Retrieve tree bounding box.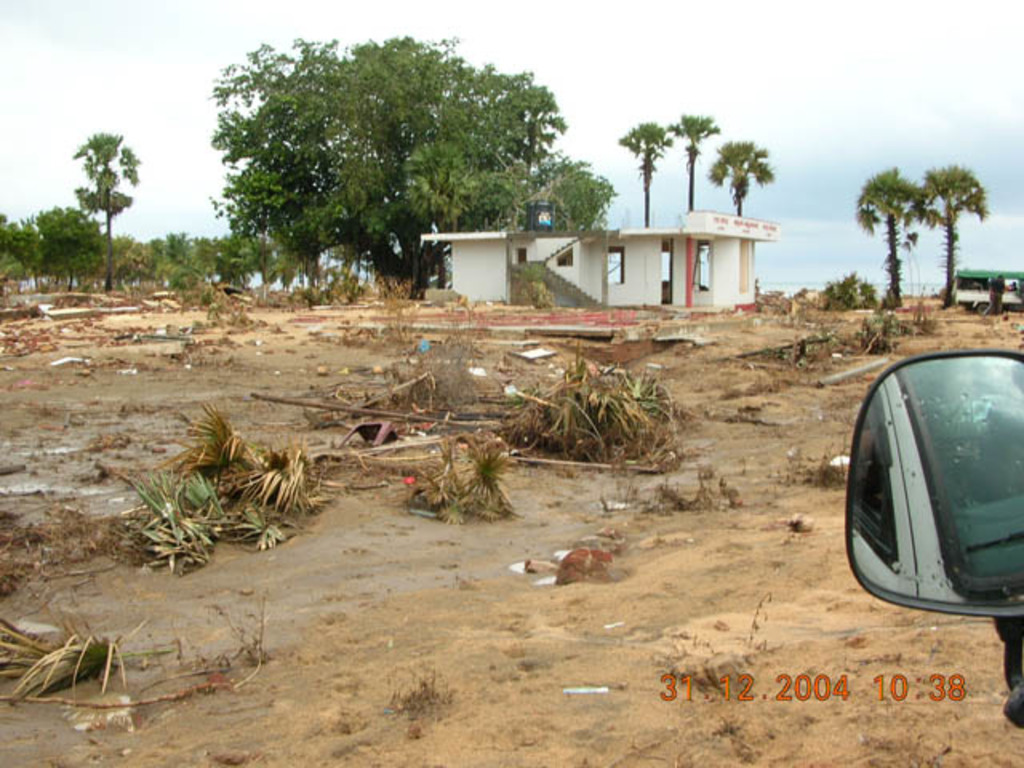
Bounding box: (616,120,669,227).
